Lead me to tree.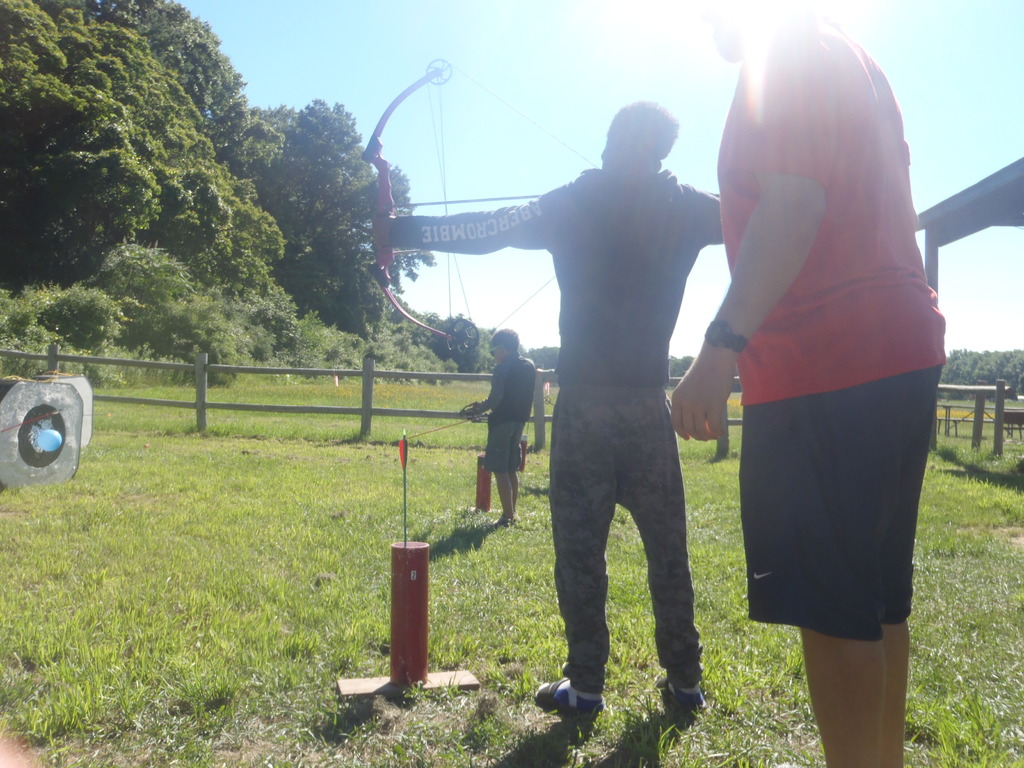
Lead to [left=260, top=103, right=445, bottom=320].
